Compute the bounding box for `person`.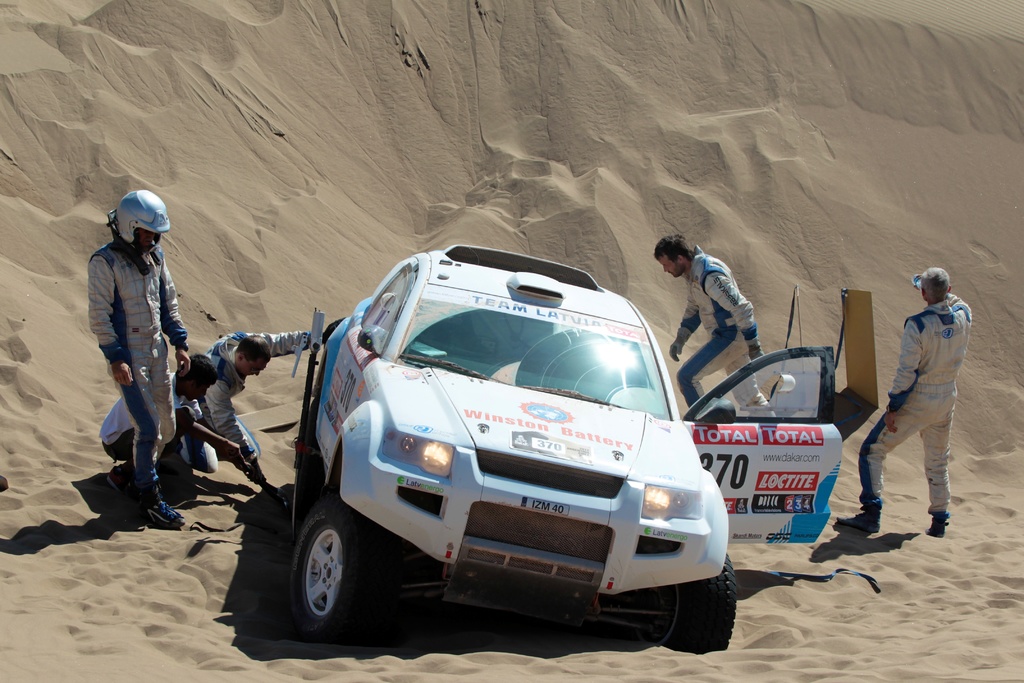
crop(100, 352, 241, 508).
